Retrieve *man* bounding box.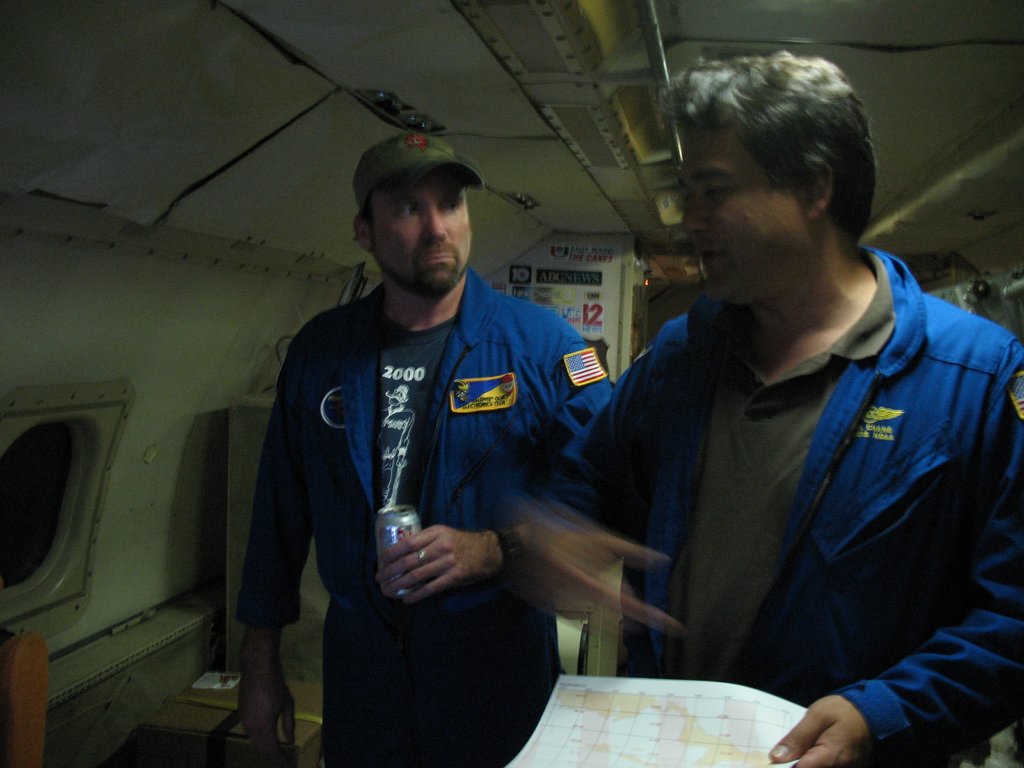
Bounding box: box(224, 108, 638, 739).
